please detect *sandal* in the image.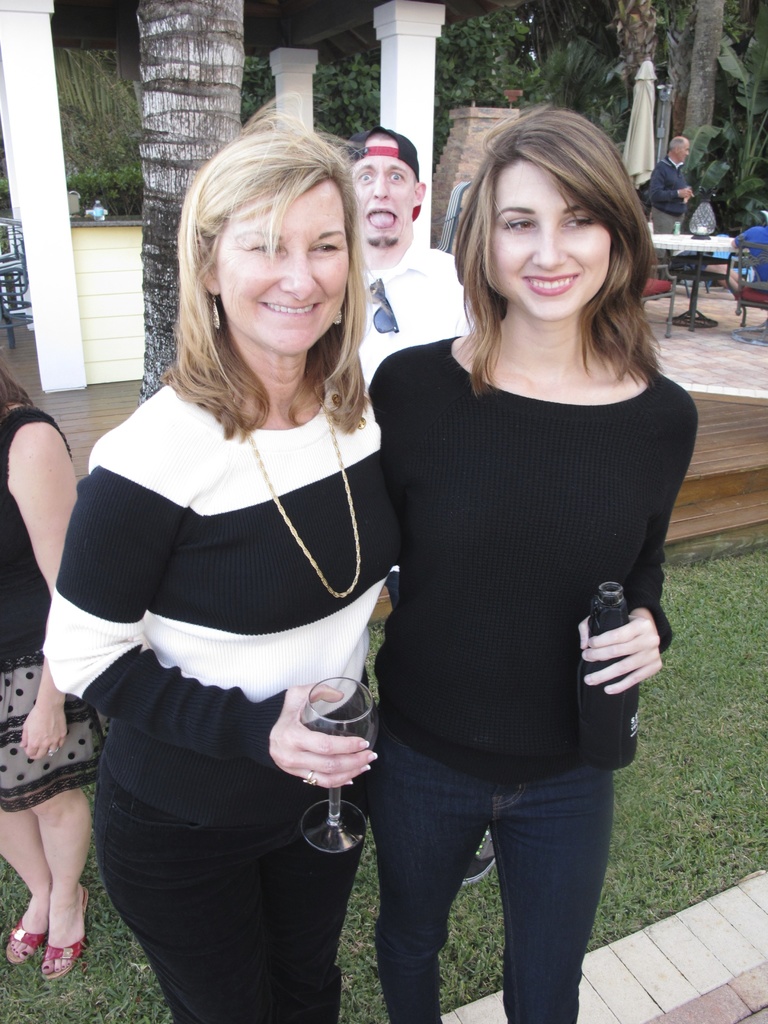
50 888 86 972.
